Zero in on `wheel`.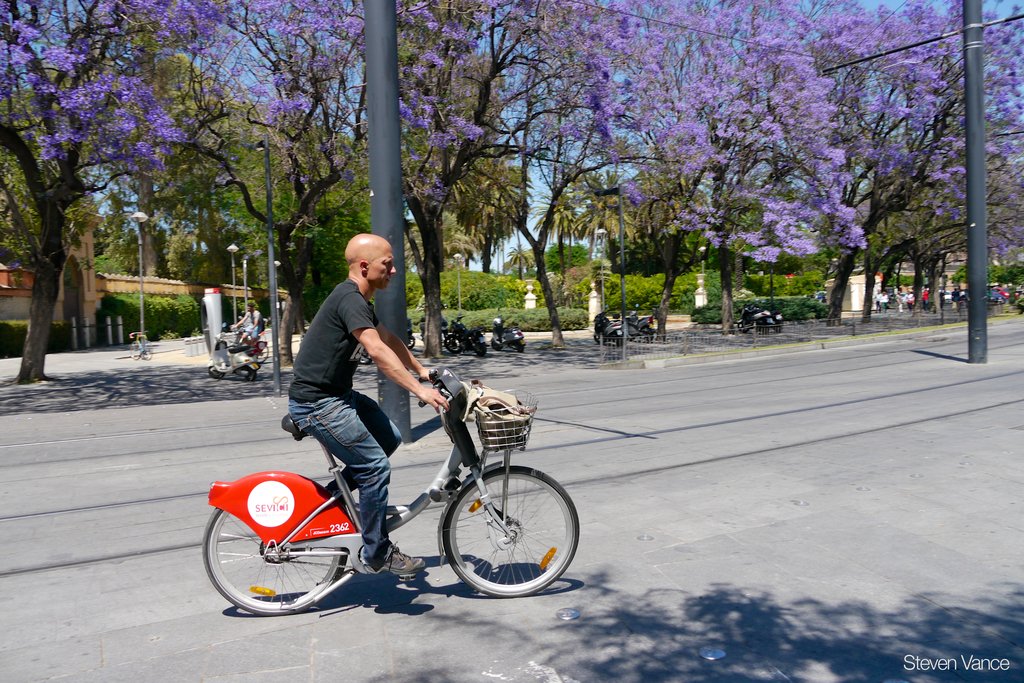
Zeroed in: pyautogui.locateOnScreen(245, 370, 256, 380).
